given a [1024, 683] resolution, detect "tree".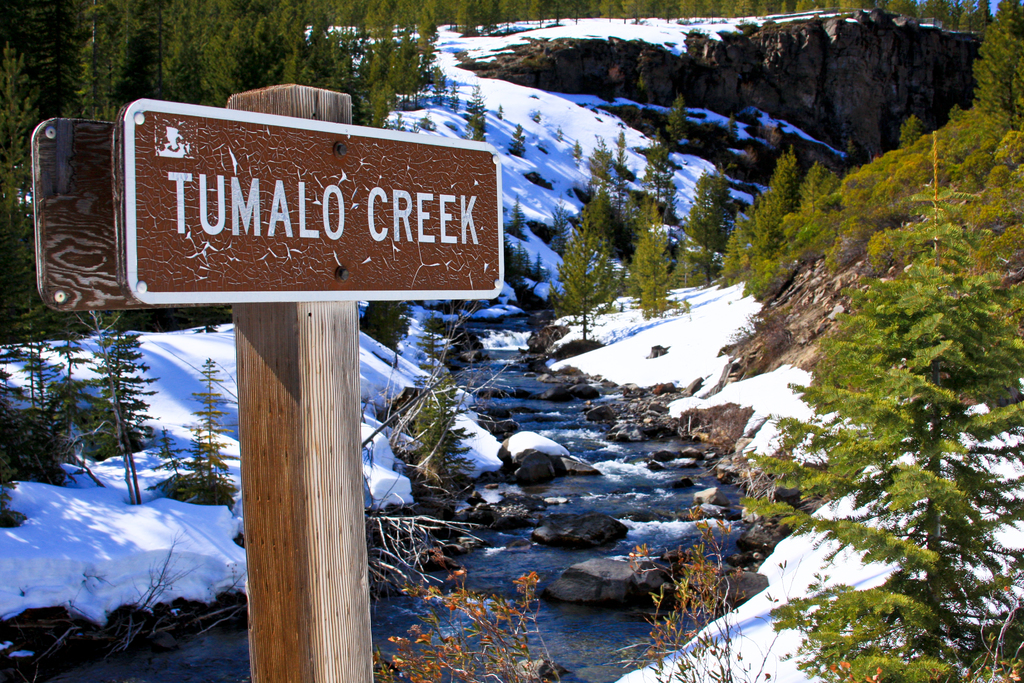
{"x1": 511, "y1": 240, "x2": 541, "y2": 283}.
